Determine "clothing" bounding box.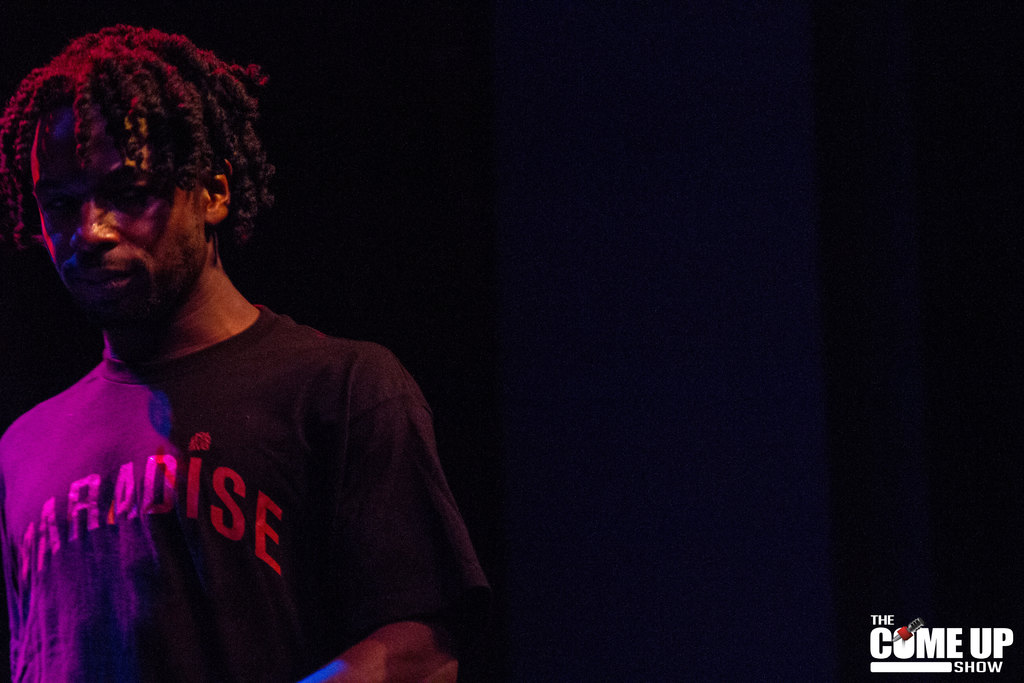
Determined: 17 254 458 662.
